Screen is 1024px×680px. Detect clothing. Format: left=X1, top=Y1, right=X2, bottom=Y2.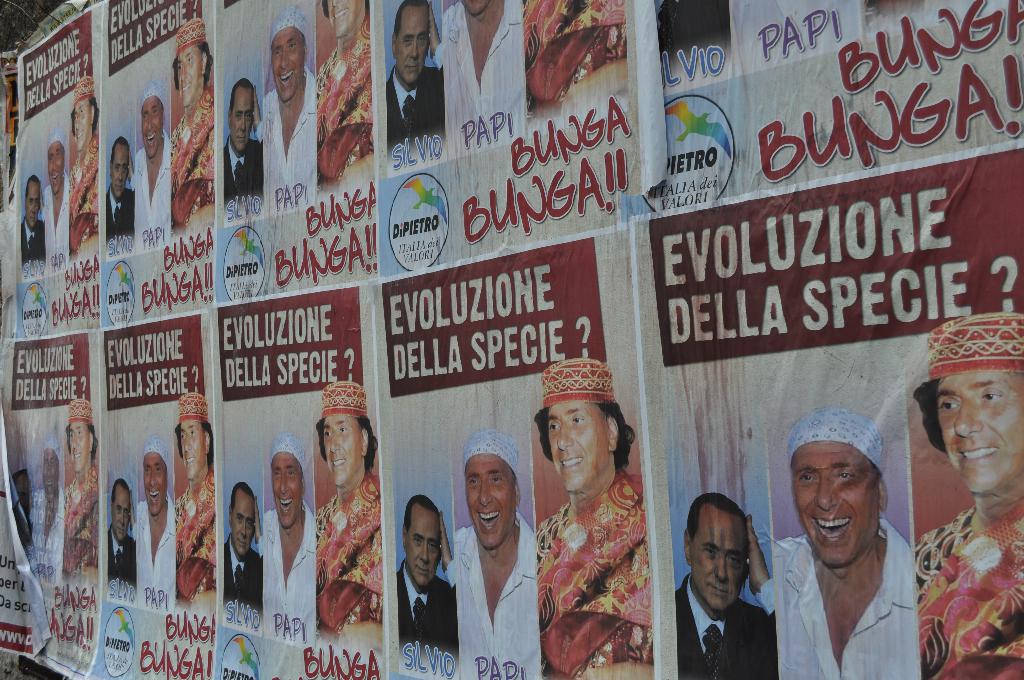
left=437, top=4, right=538, bottom=163.
